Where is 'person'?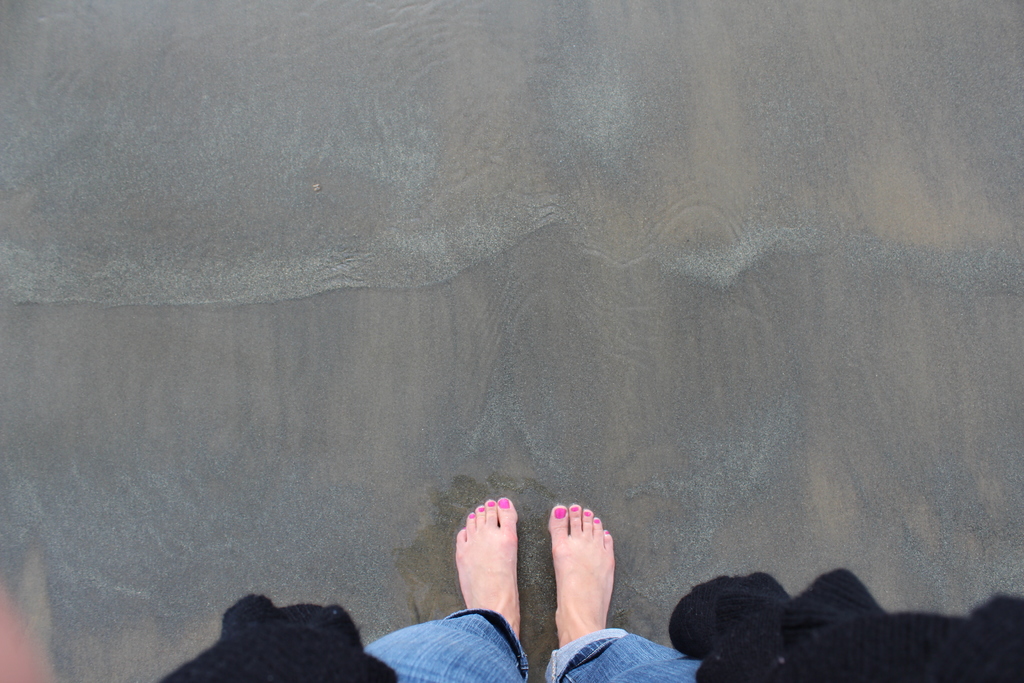
box(365, 499, 700, 682).
